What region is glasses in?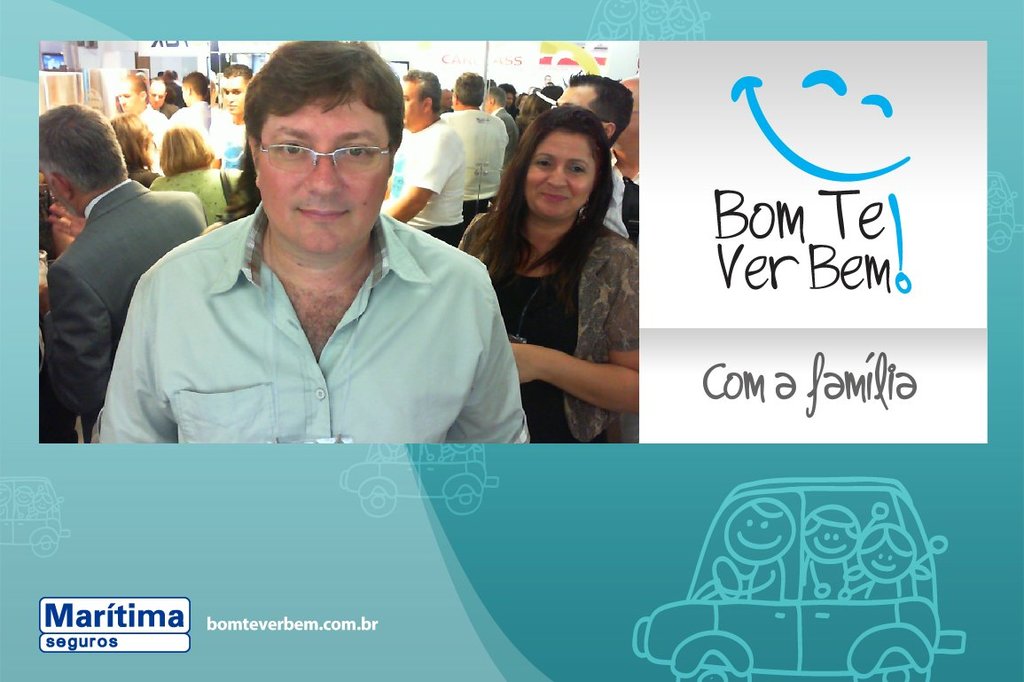
locate(250, 129, 393, 171).
